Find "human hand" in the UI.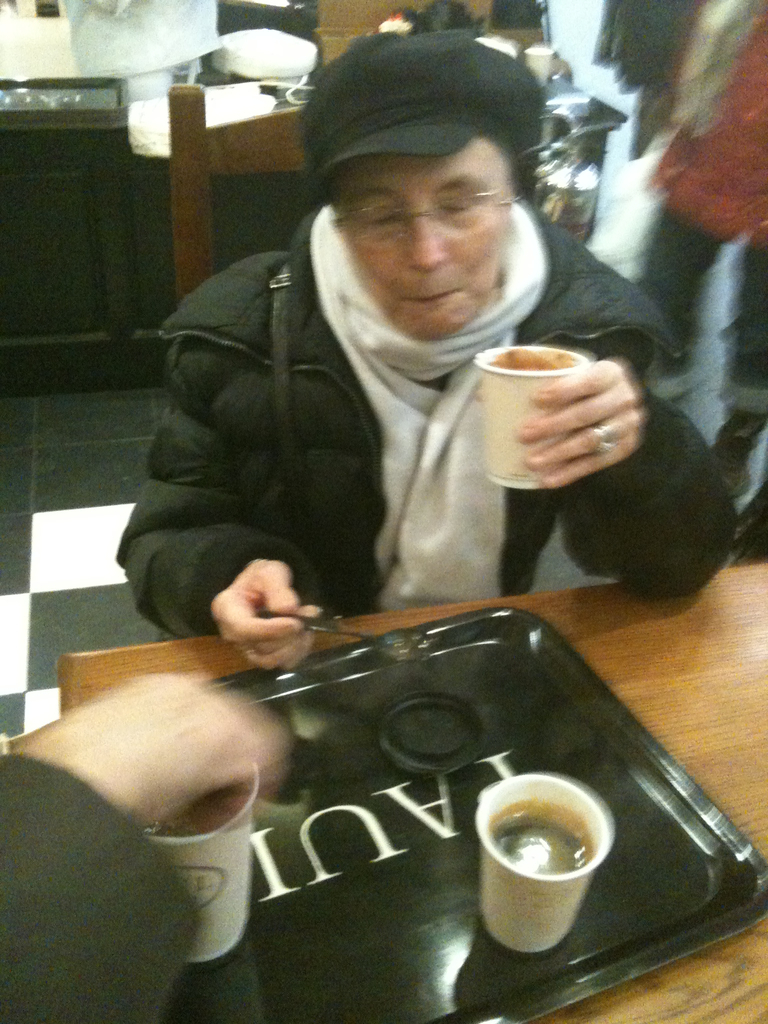
UI element at bbox=[473, 358, 641, 488].
